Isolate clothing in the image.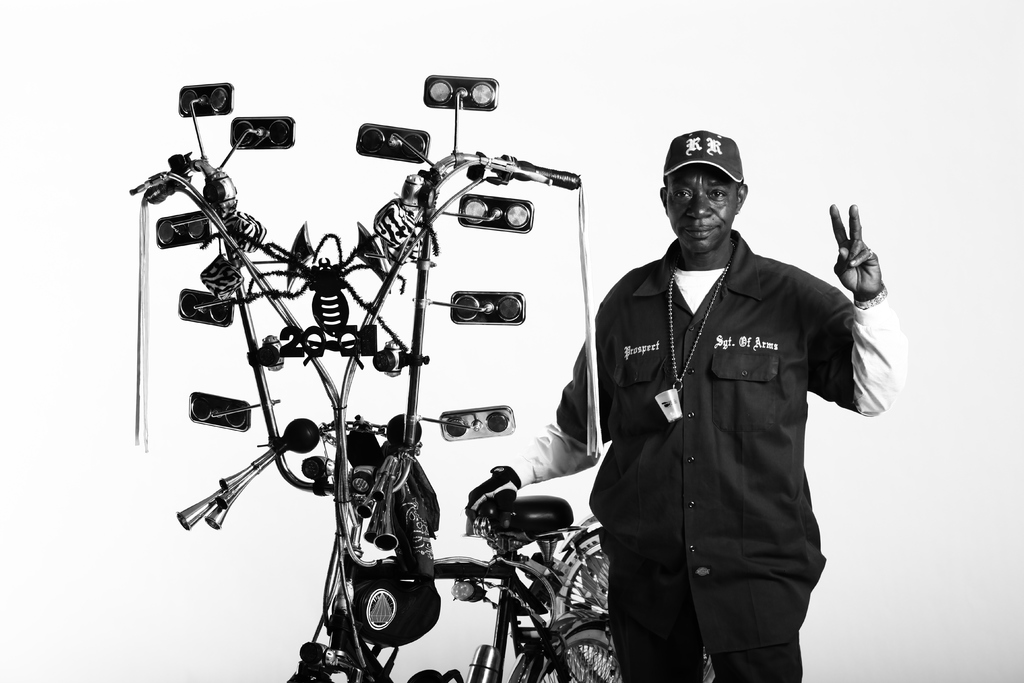
Isolated region: 484:229:904:682.
